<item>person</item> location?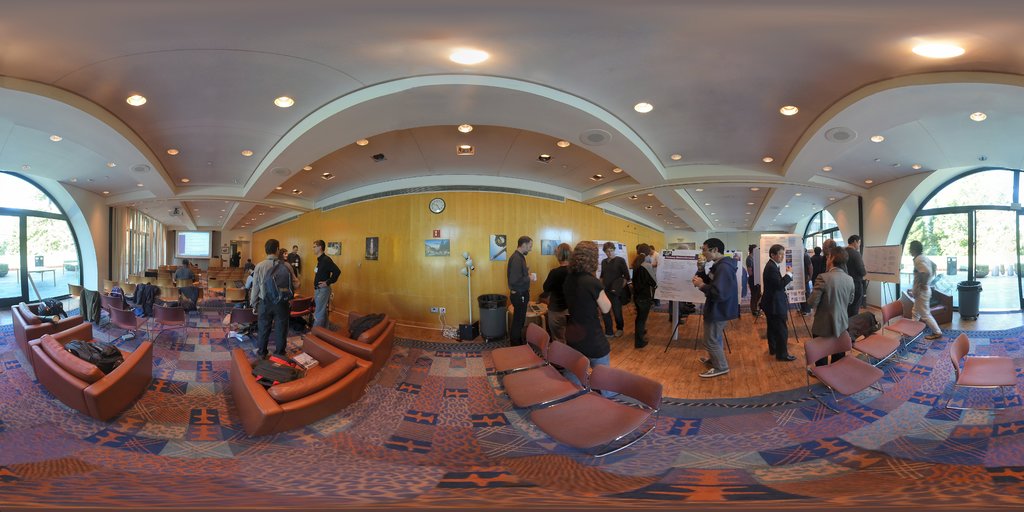
(left=536, top=245, right=576, bottom=338)
